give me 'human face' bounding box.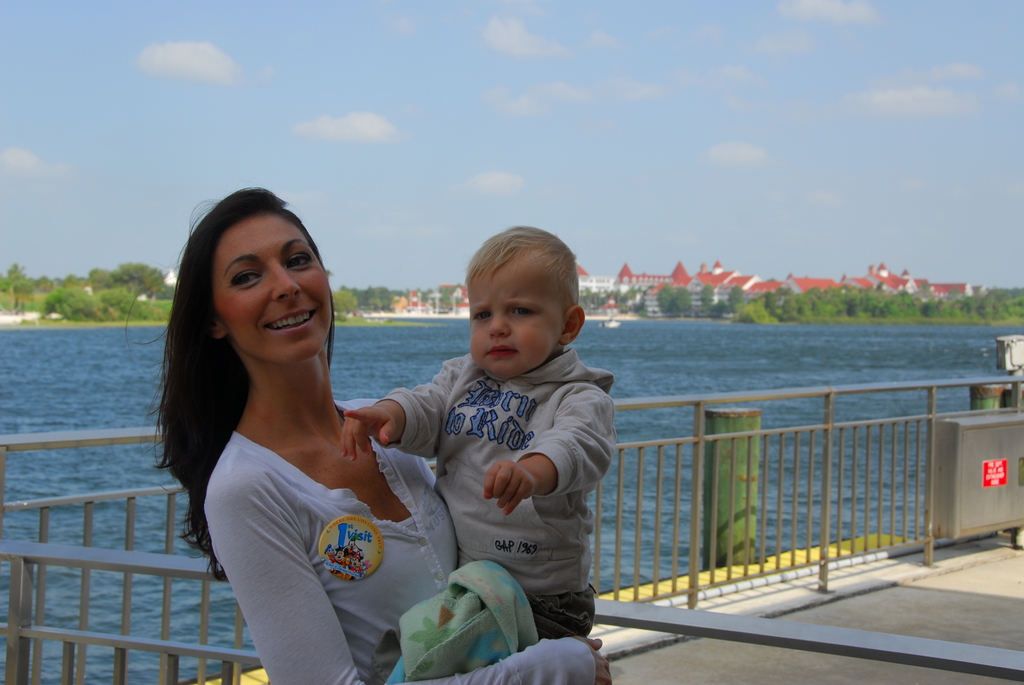
box=[468, 262, 564, 375].
